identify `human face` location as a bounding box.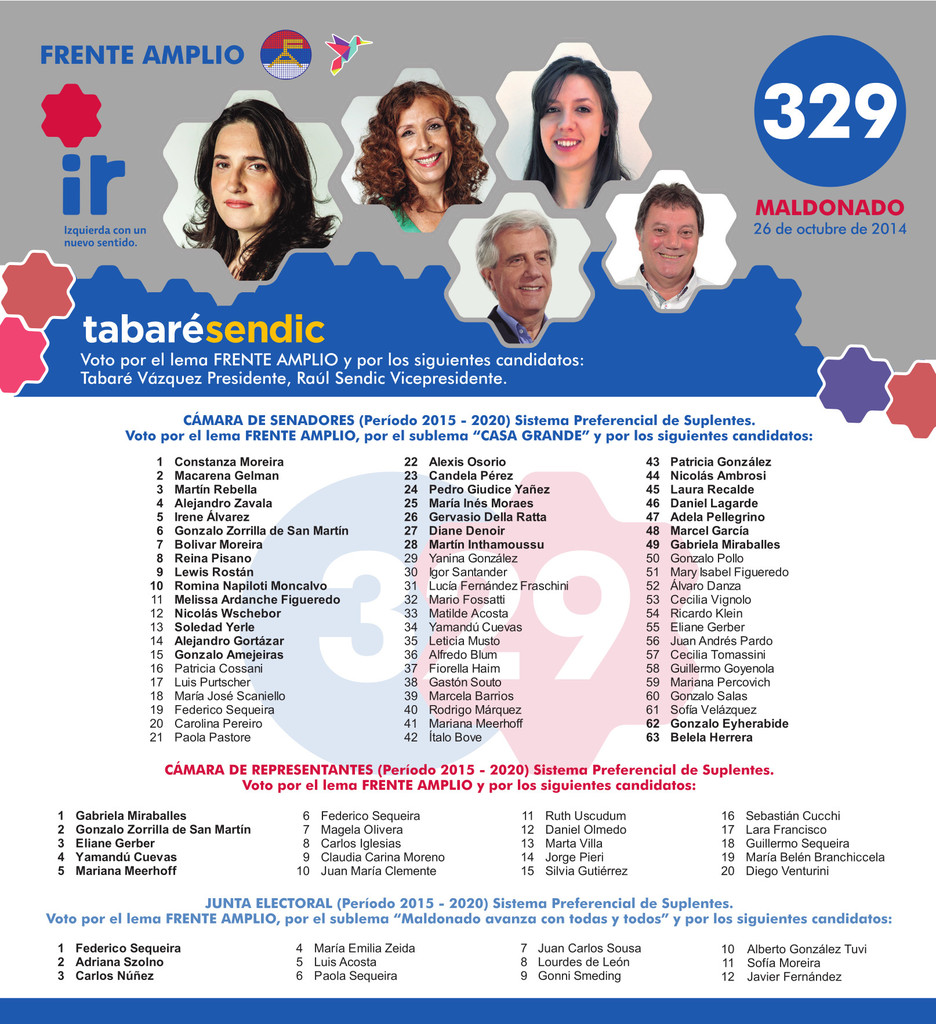
pyautogui.locateOnScreen(492, 232, 552, 316).
